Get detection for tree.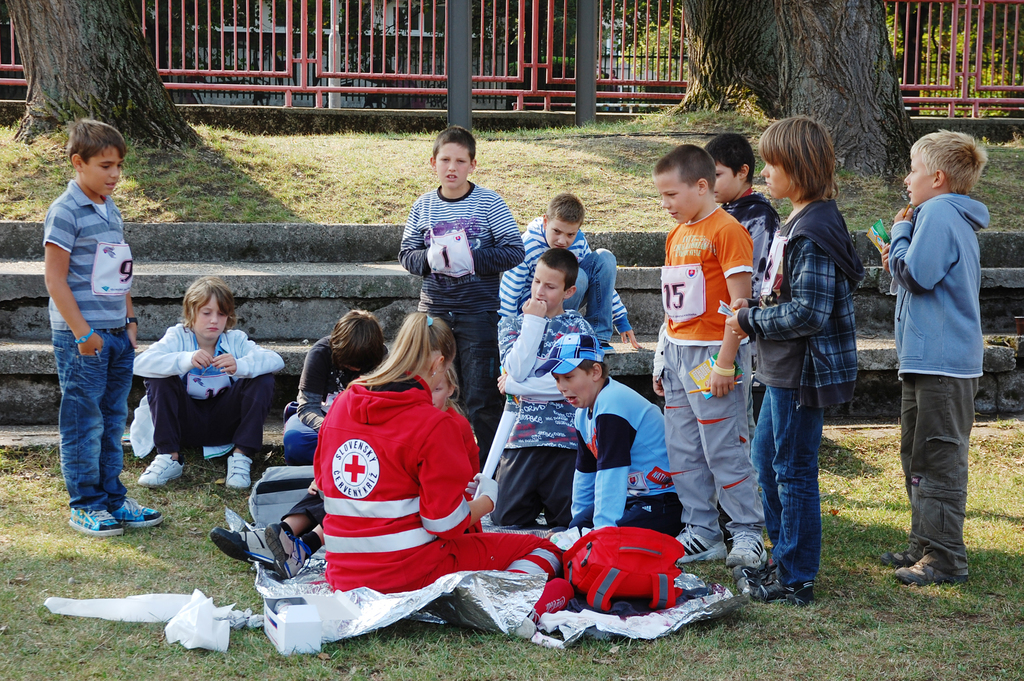
Detection: <box>5,4,199,139</box>.
